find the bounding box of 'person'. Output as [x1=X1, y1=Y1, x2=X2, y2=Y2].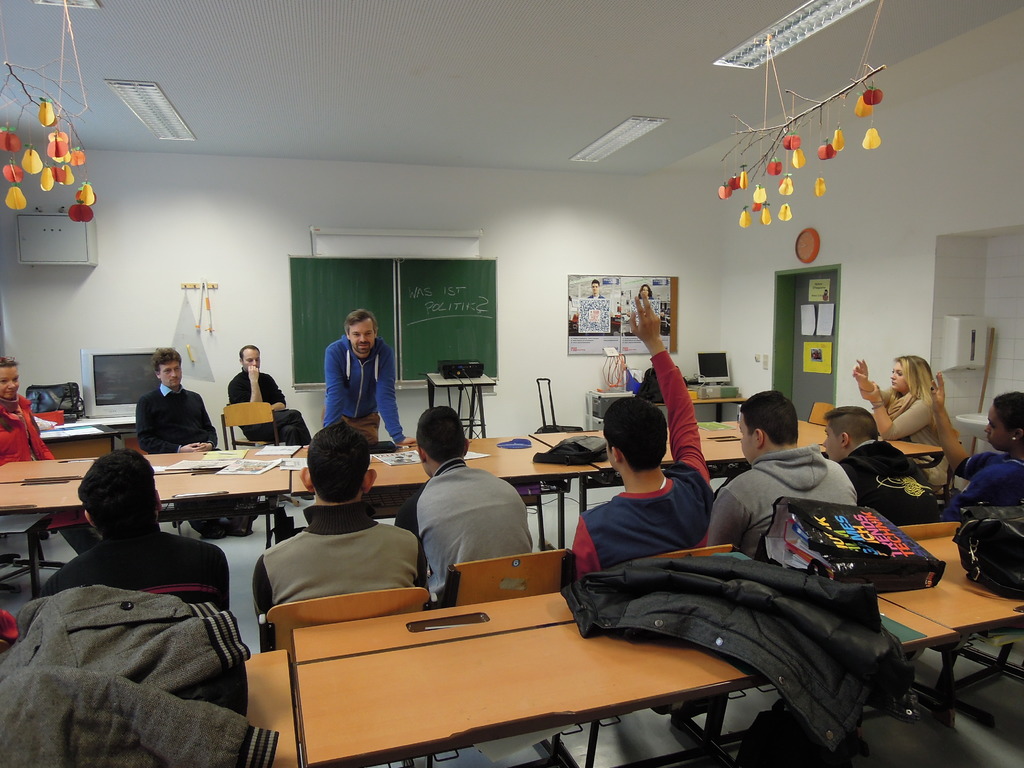
[x1=45, y1=436, x2=230, y2=619].
